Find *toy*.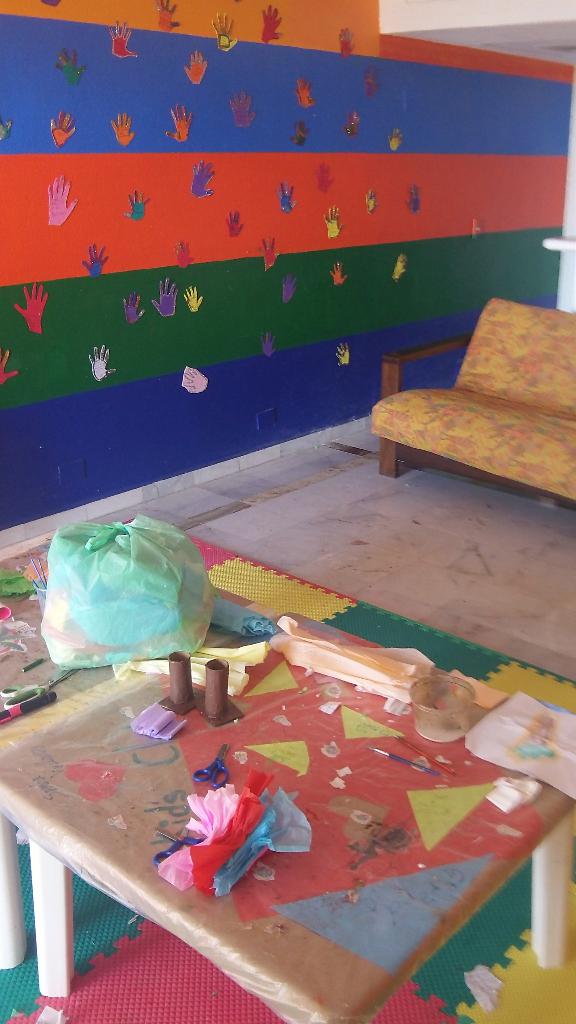
339:109:362:147.
